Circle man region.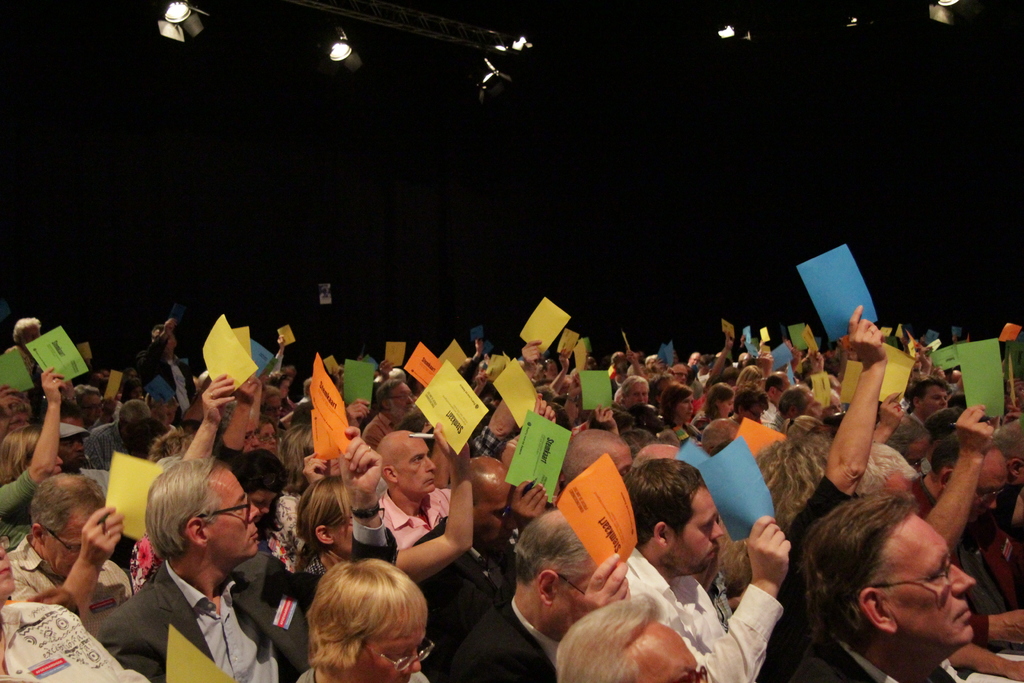
Region: [left=451, top=506, right=641, bottom=680].
